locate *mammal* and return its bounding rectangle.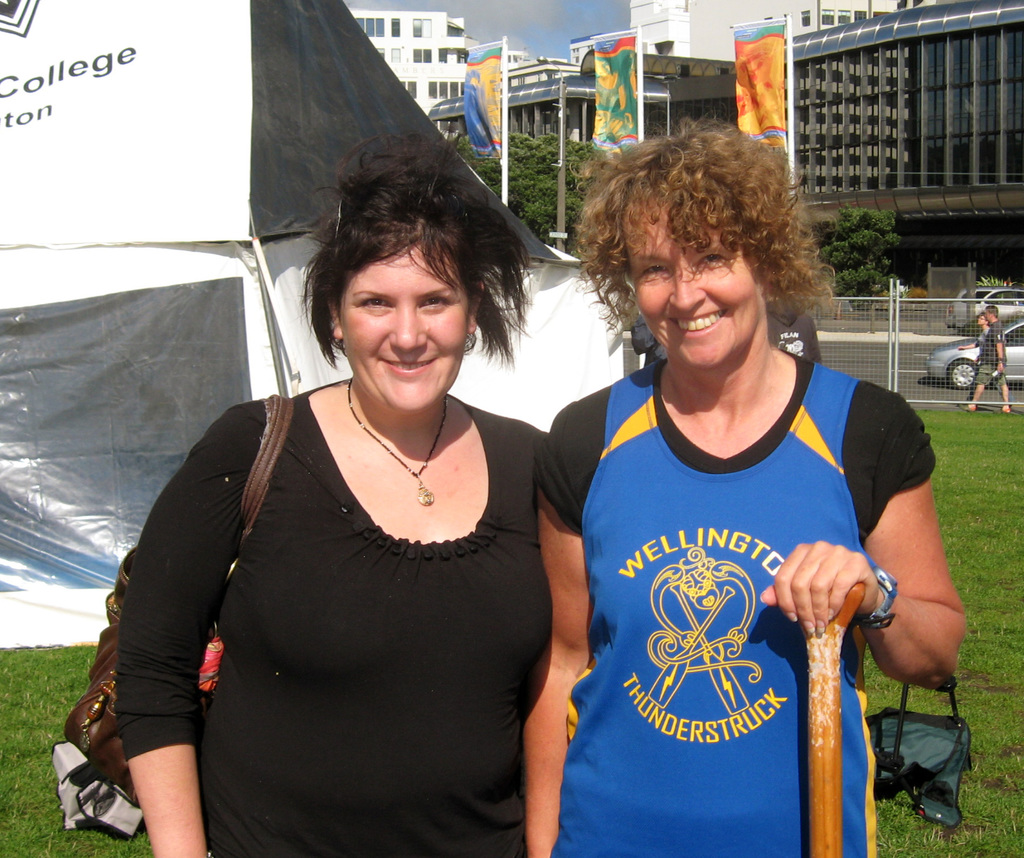
detection(963, 304, 1009, 413).
